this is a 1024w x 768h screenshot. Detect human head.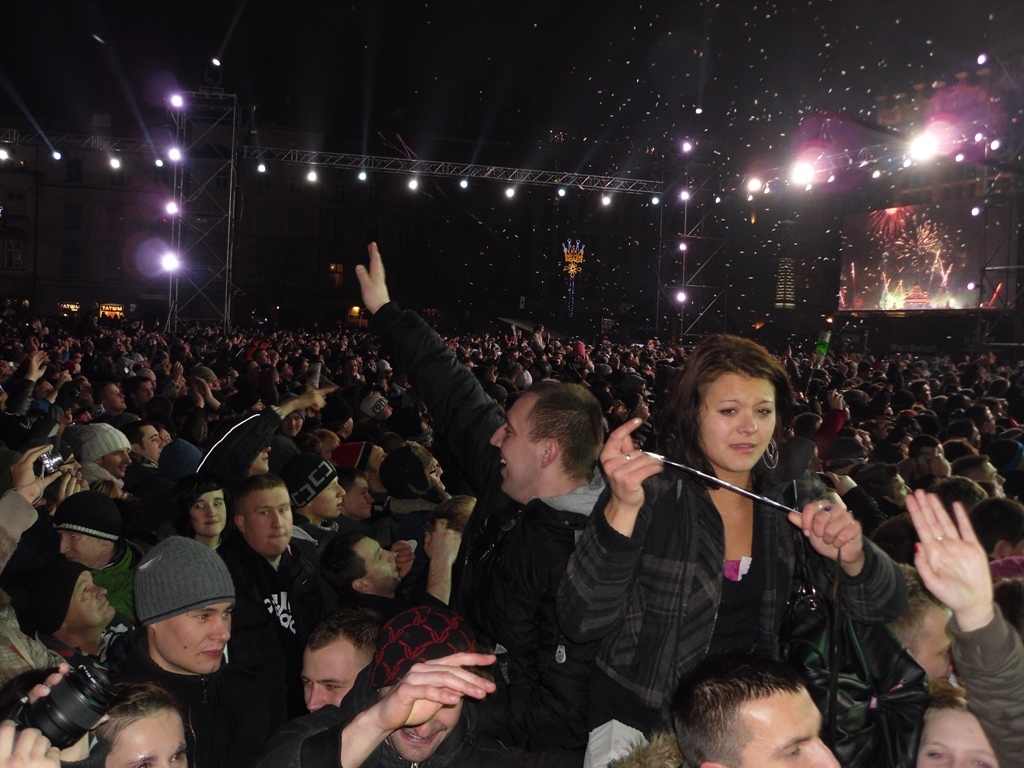
region(933, 476, 983, 524).
